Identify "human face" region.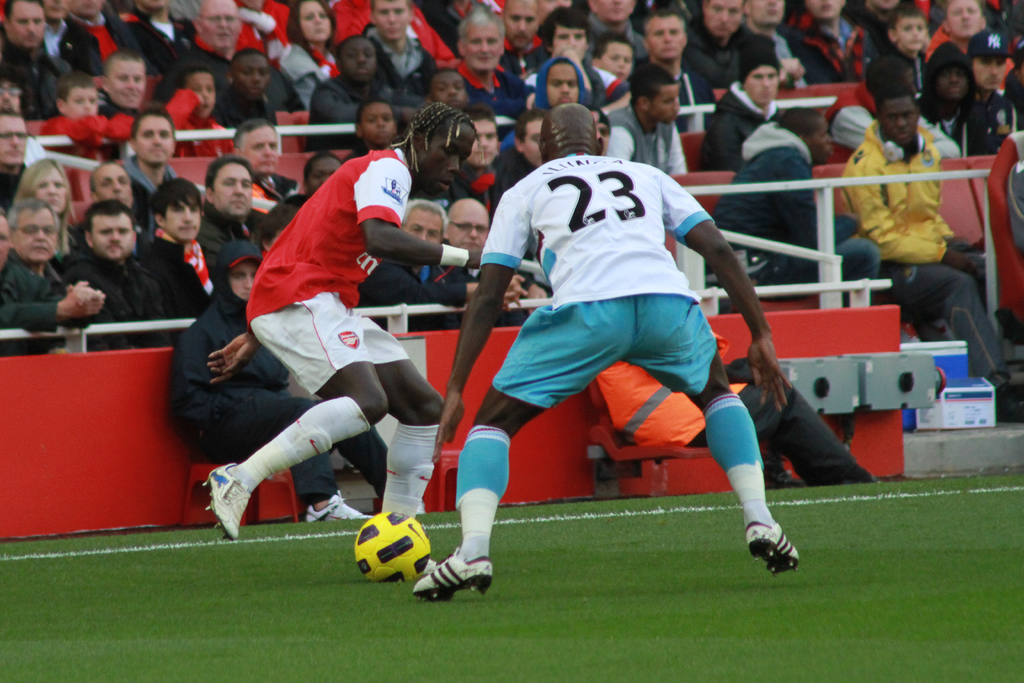
Region: x1=107, y1=58, x2=148, y2=108.
